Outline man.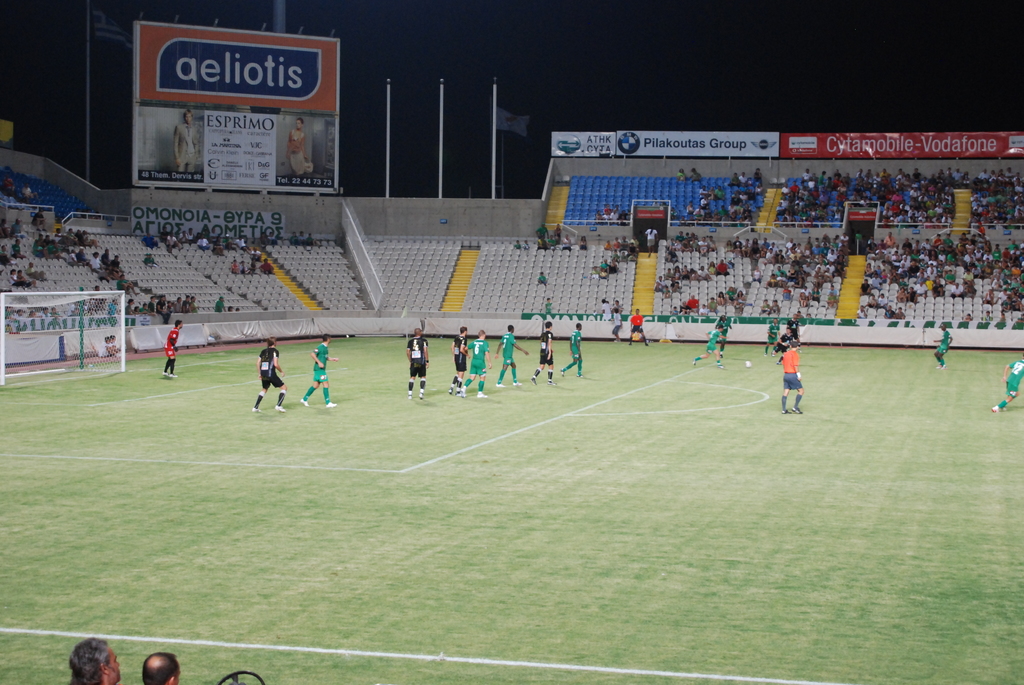
Outline: [447,326,471,398].
